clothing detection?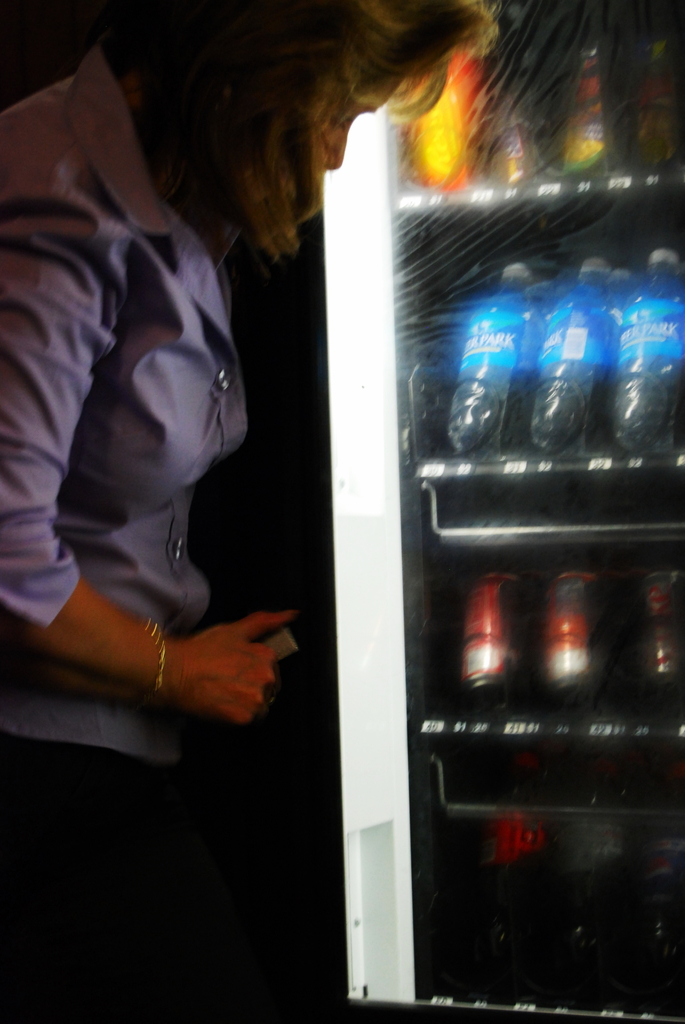
0,38,249,1023
